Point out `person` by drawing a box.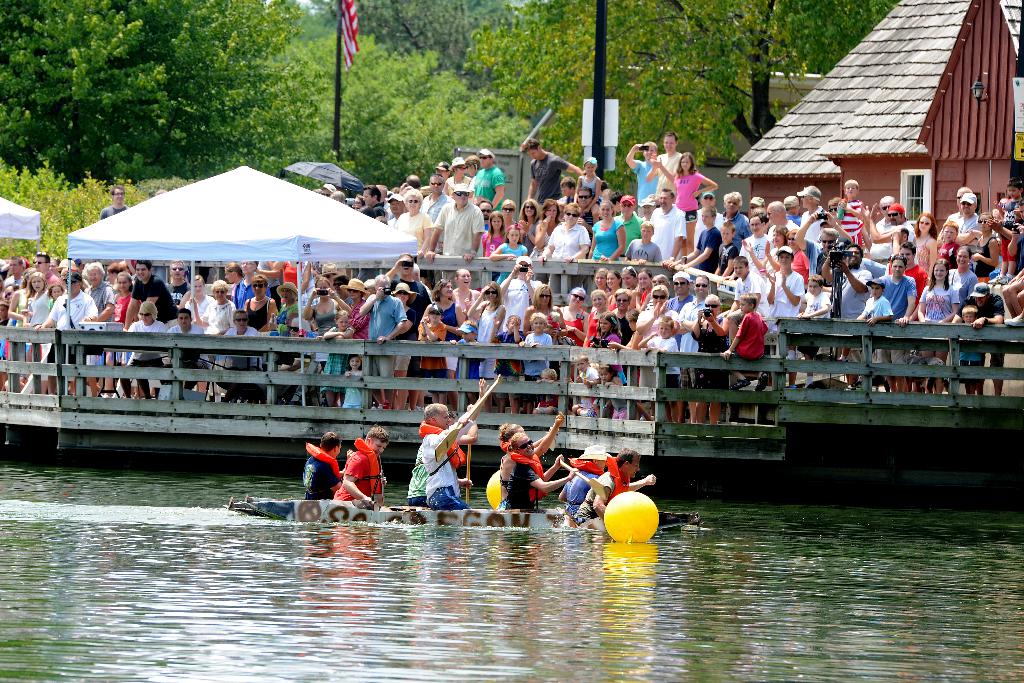
742/211/770/259.
